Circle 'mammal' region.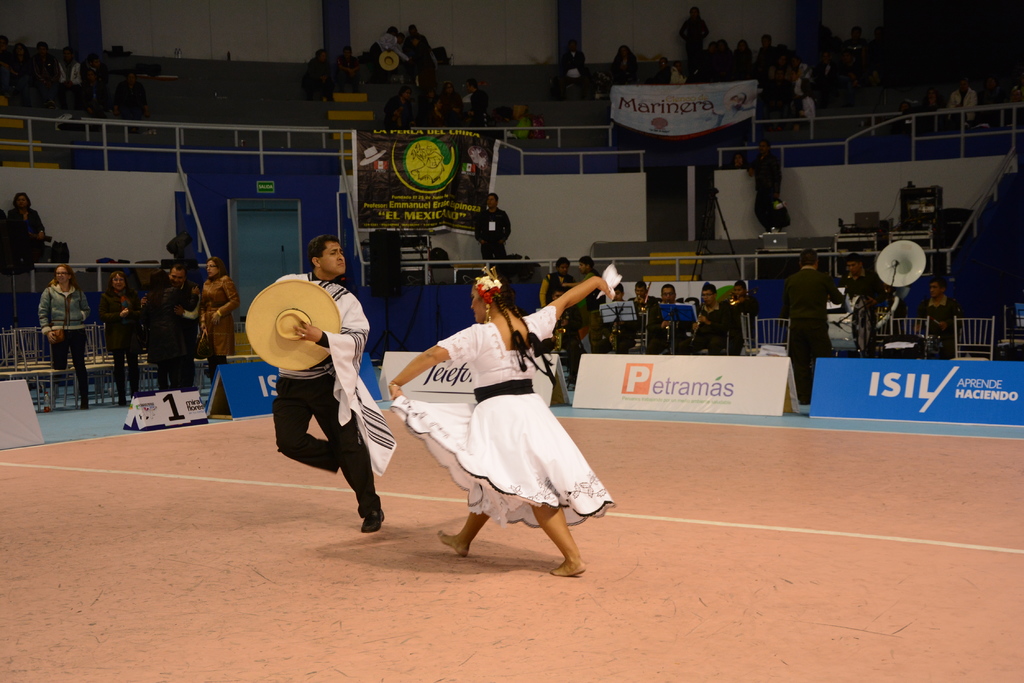
Region: rect(644, 284, 689, 355).
